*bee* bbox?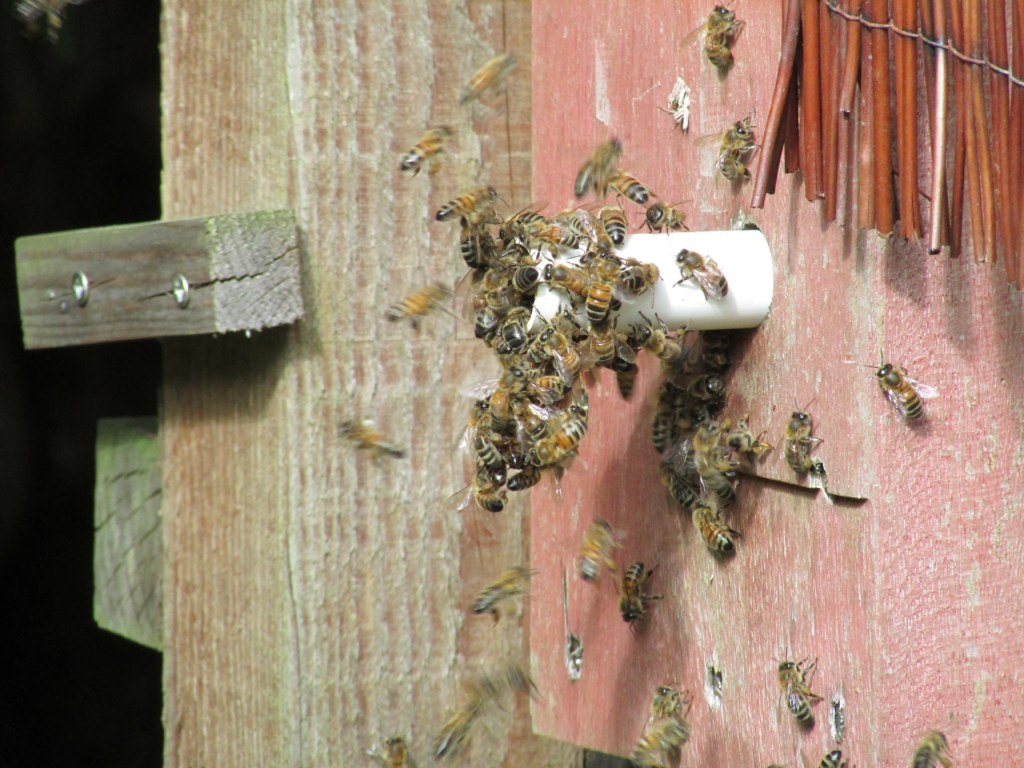
687, 456, 737, 505
